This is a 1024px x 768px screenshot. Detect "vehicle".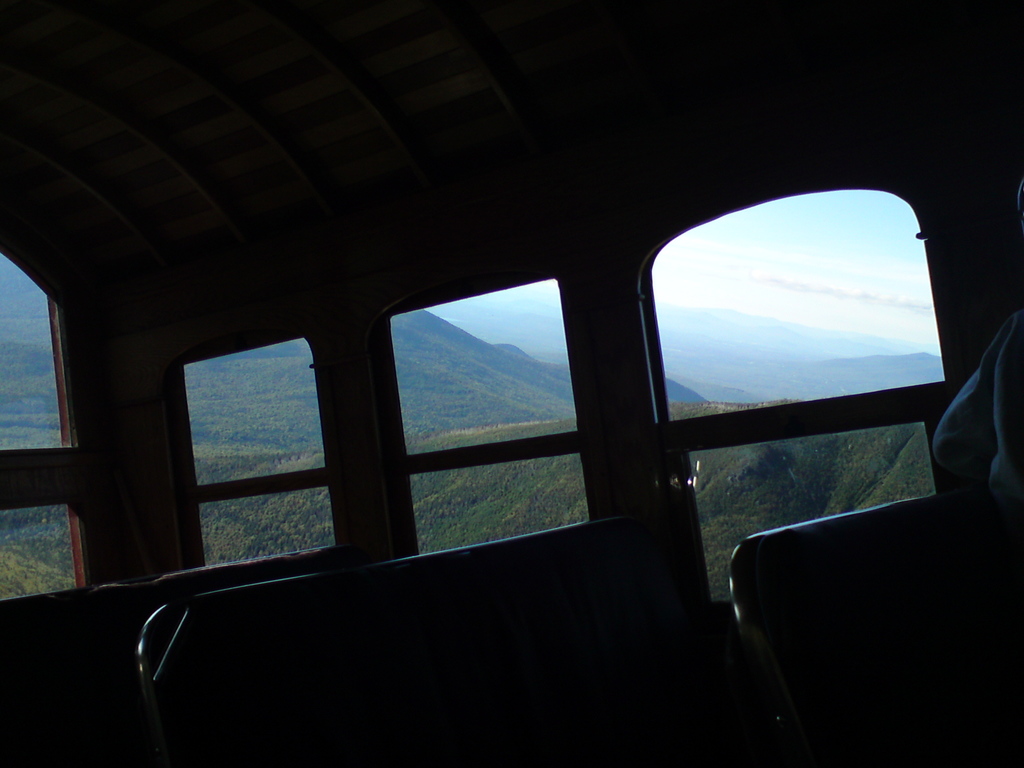
box(0, 0, 1023, 767).
